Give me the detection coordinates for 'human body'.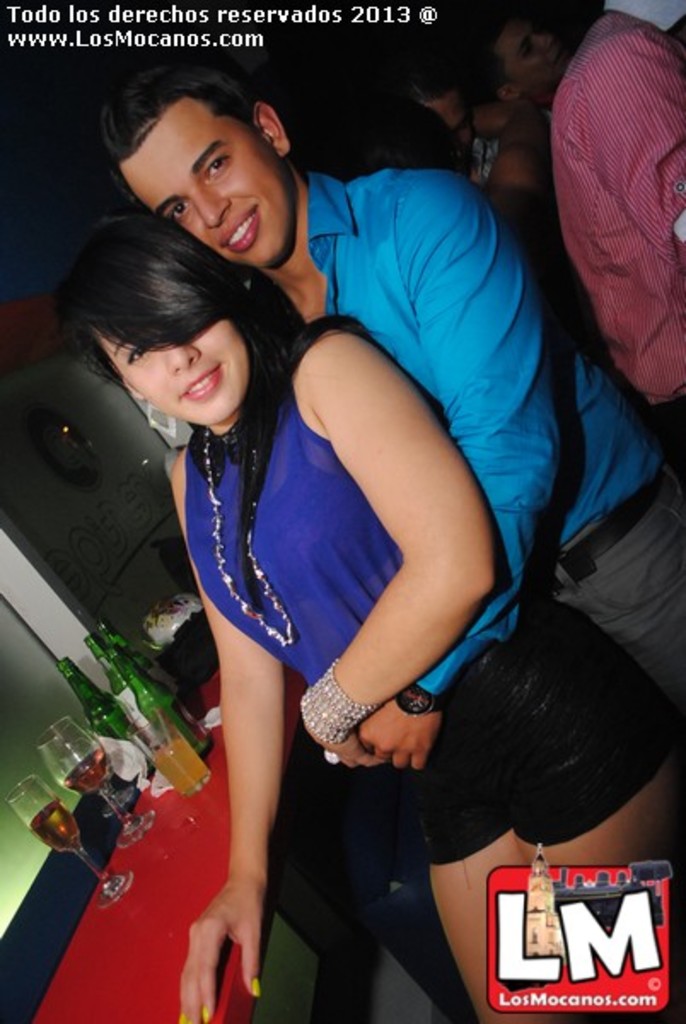
left=556, top=9, right=684, bottom=459.
